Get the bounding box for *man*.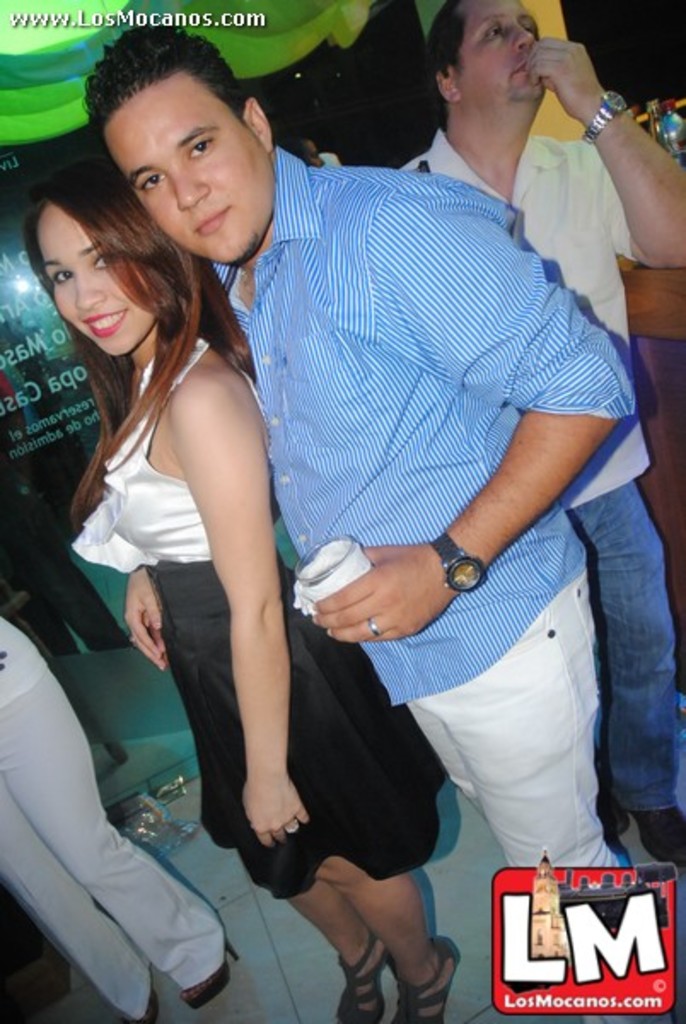
region(104, 27, 631, 937).
